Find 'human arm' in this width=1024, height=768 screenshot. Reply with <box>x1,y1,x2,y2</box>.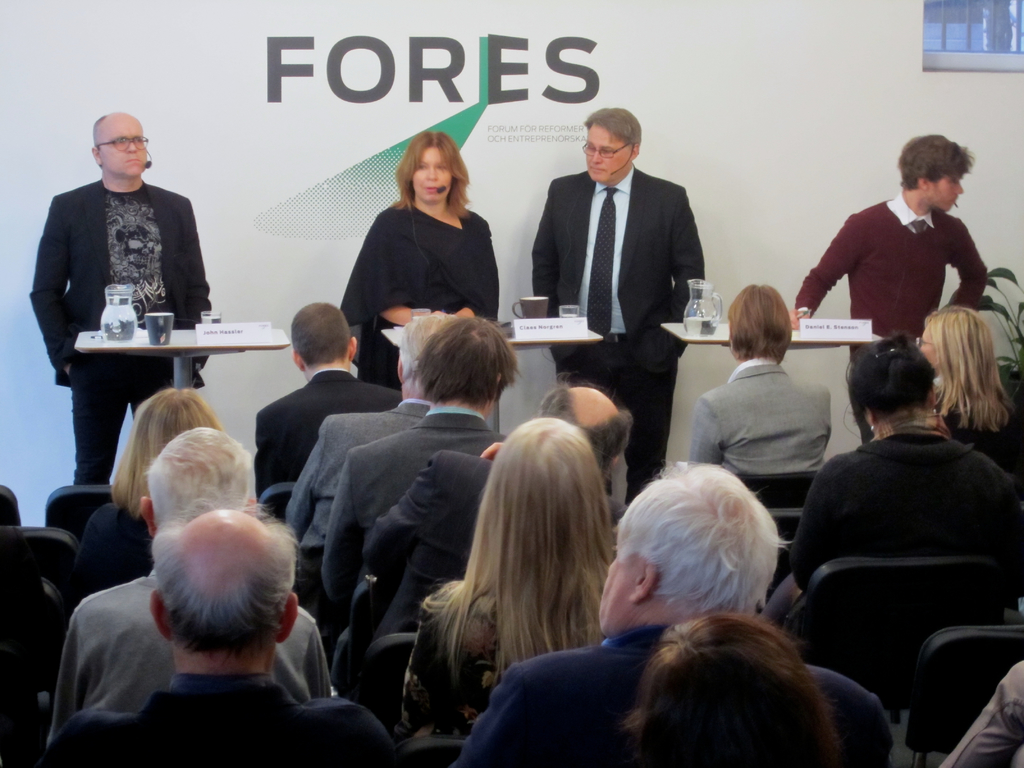
<box>531,195,561,319</box>.
